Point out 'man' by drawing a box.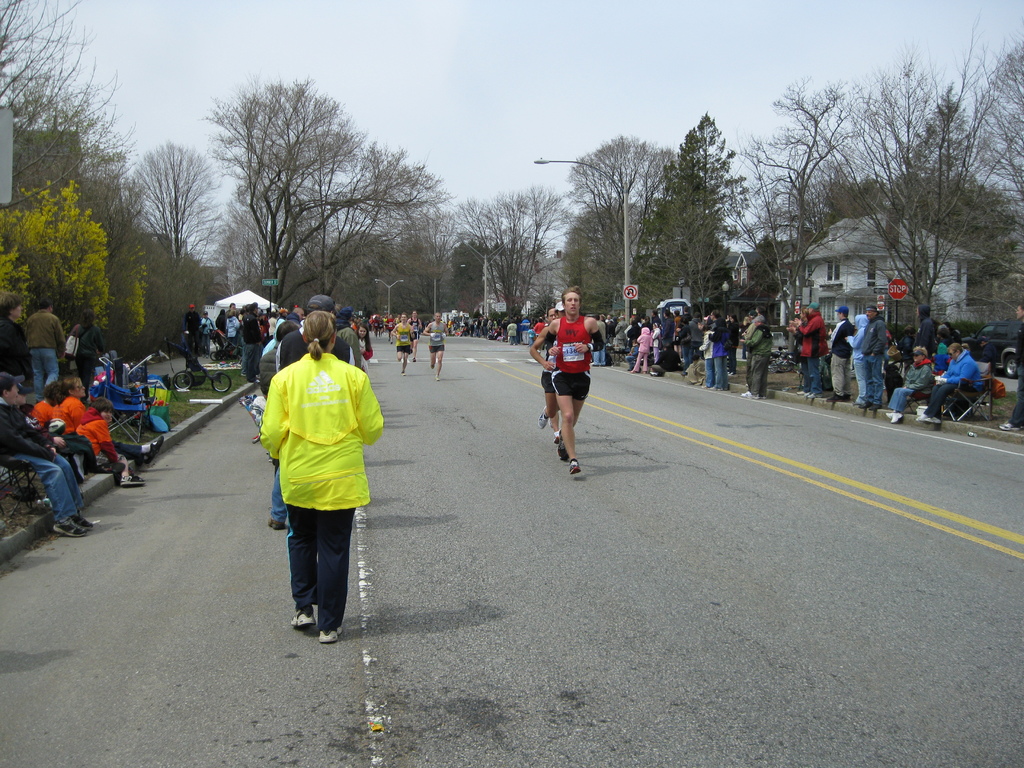
827,306,853,400.
